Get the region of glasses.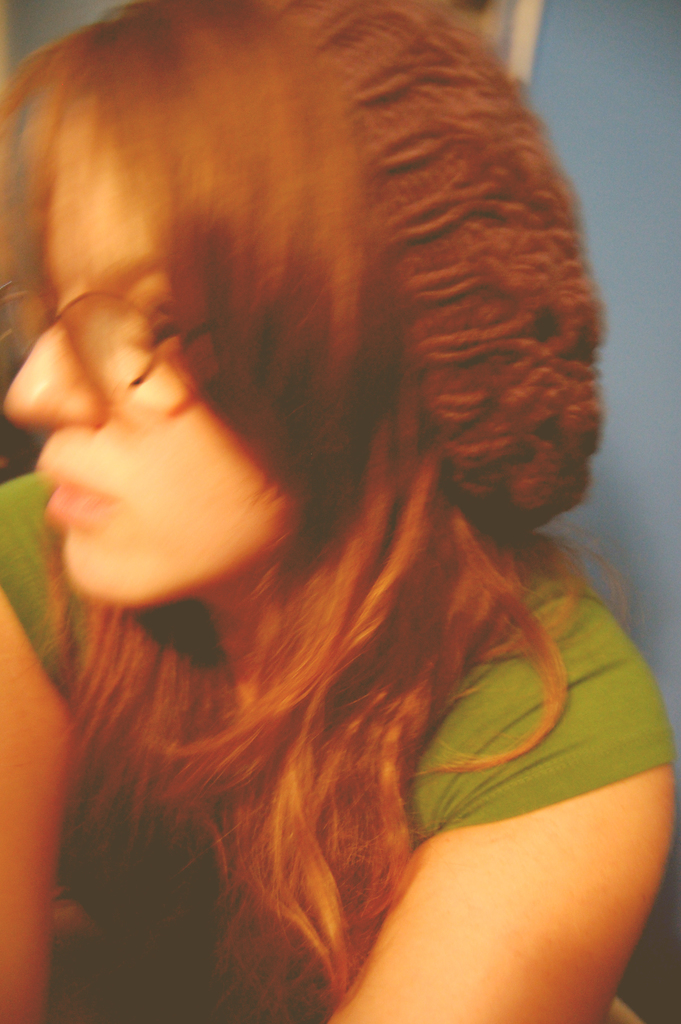
0,289,213,387.
